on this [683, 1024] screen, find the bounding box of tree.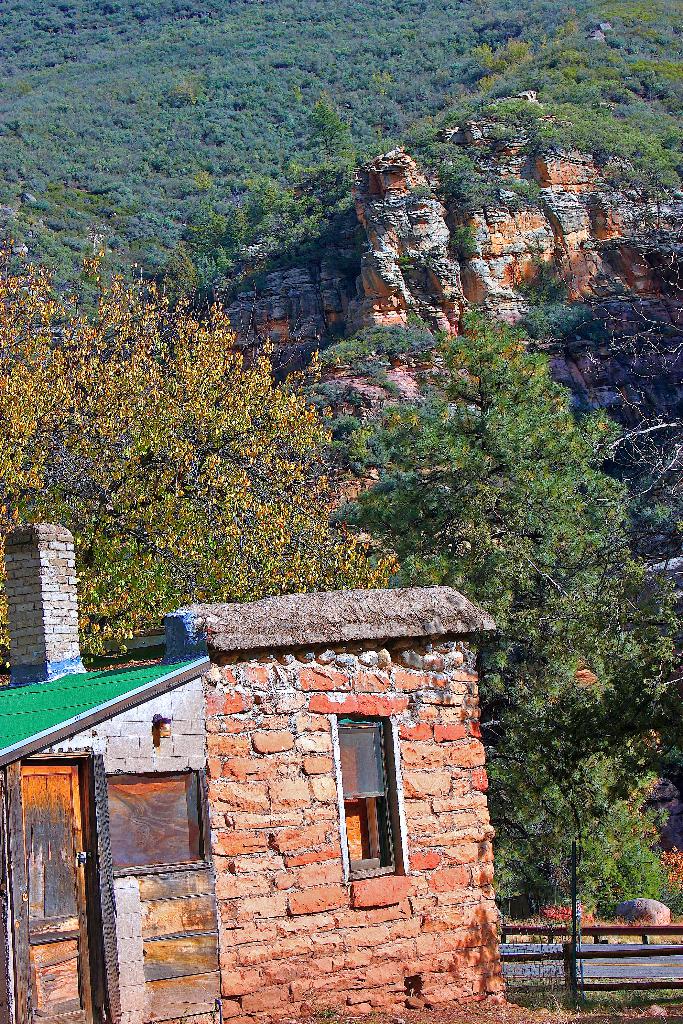
Bounding box: [x1=22, y1=176, x2=370, y2=626].
